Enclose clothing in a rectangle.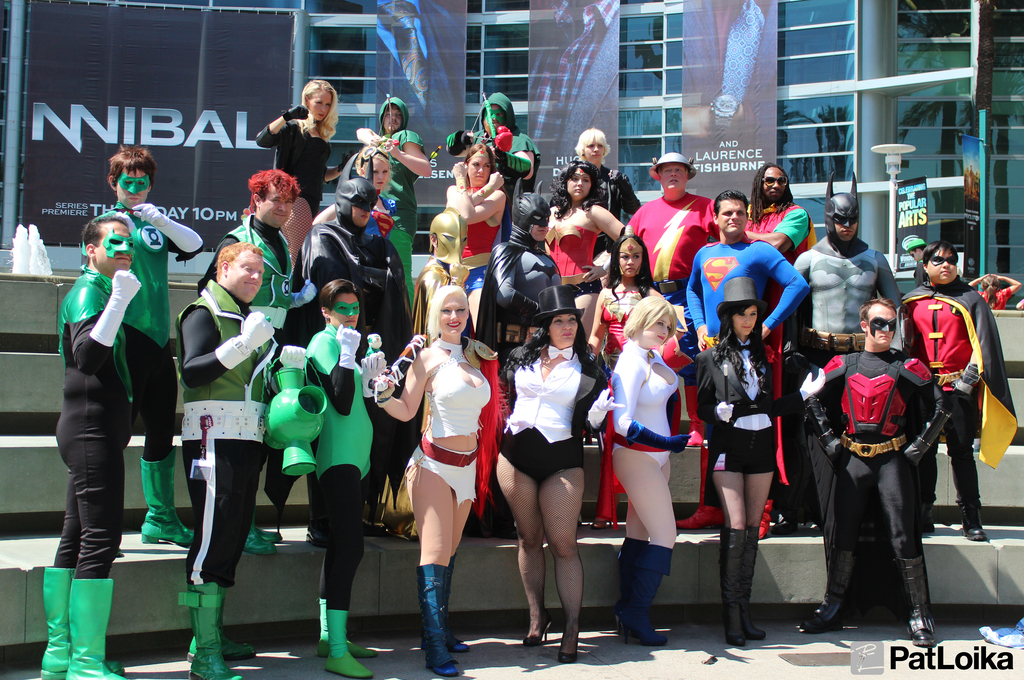
(404, 336, 493, 505).
